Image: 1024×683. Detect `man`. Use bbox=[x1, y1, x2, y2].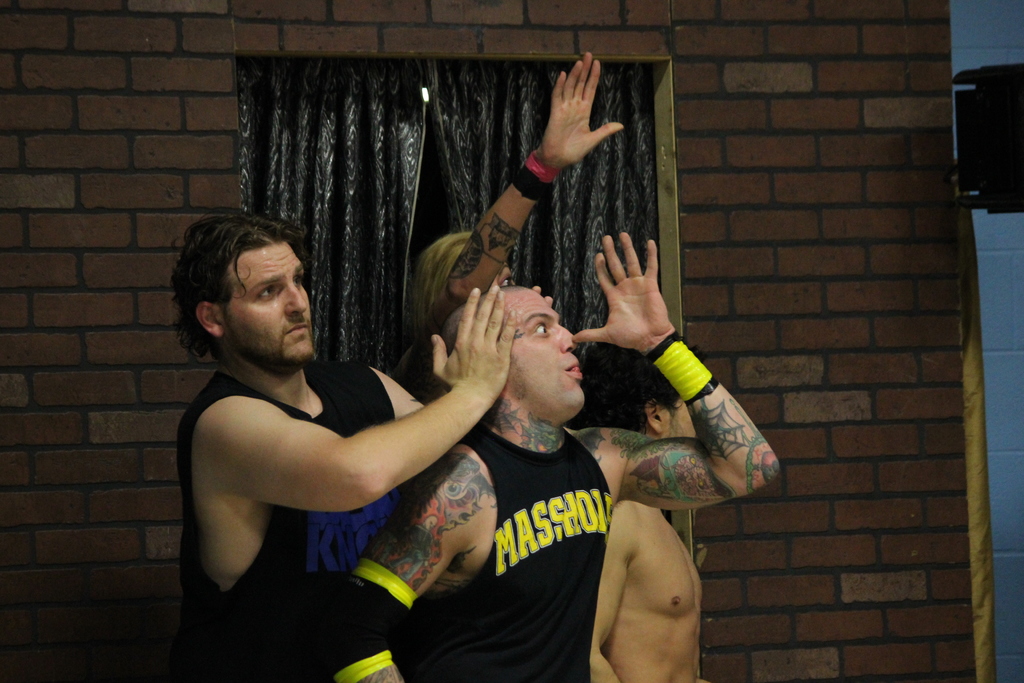
bbox=[380, 47, 628, 393].
